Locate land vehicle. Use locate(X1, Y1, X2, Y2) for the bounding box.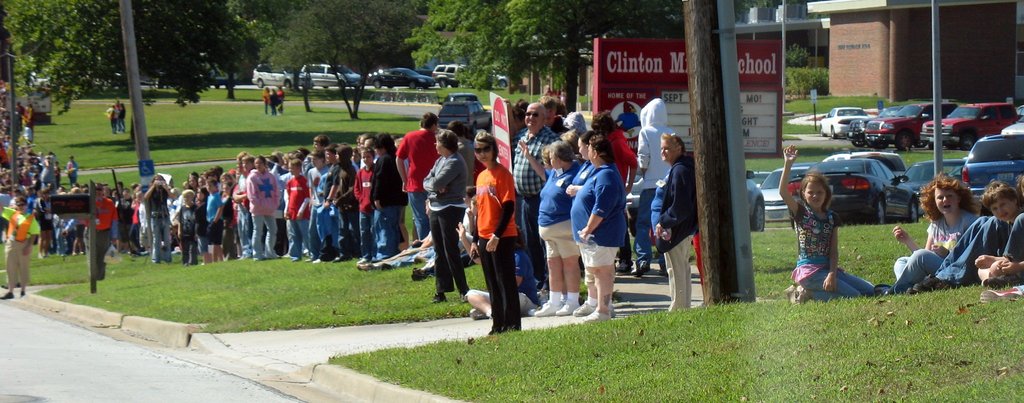
locate(902, 159, 967, 214).
